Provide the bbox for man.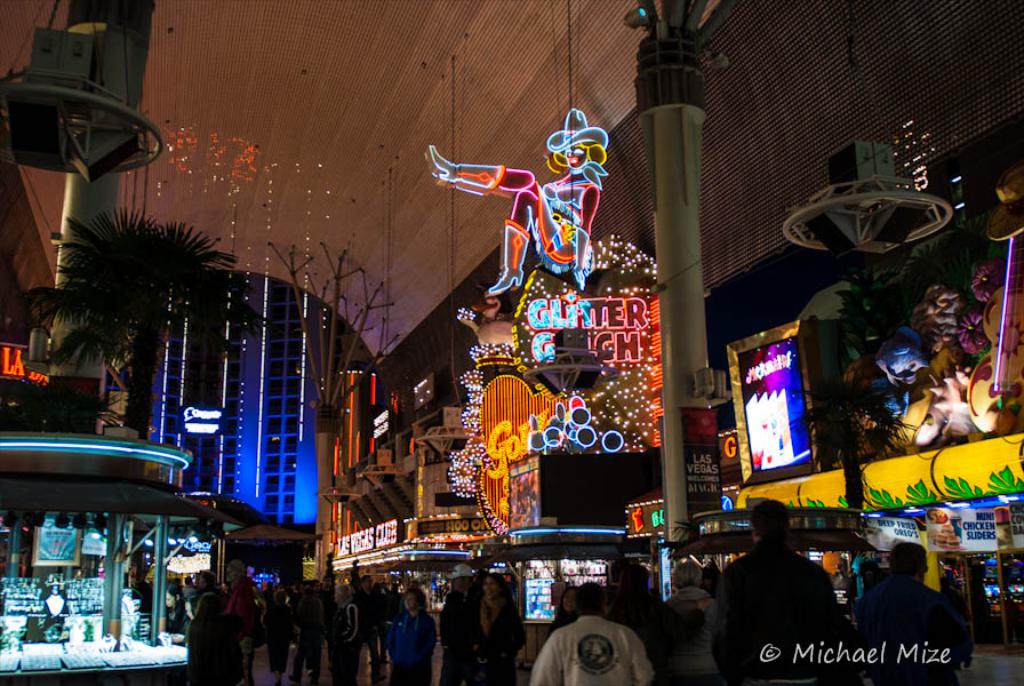
box=[704, 497, 842, 685].
